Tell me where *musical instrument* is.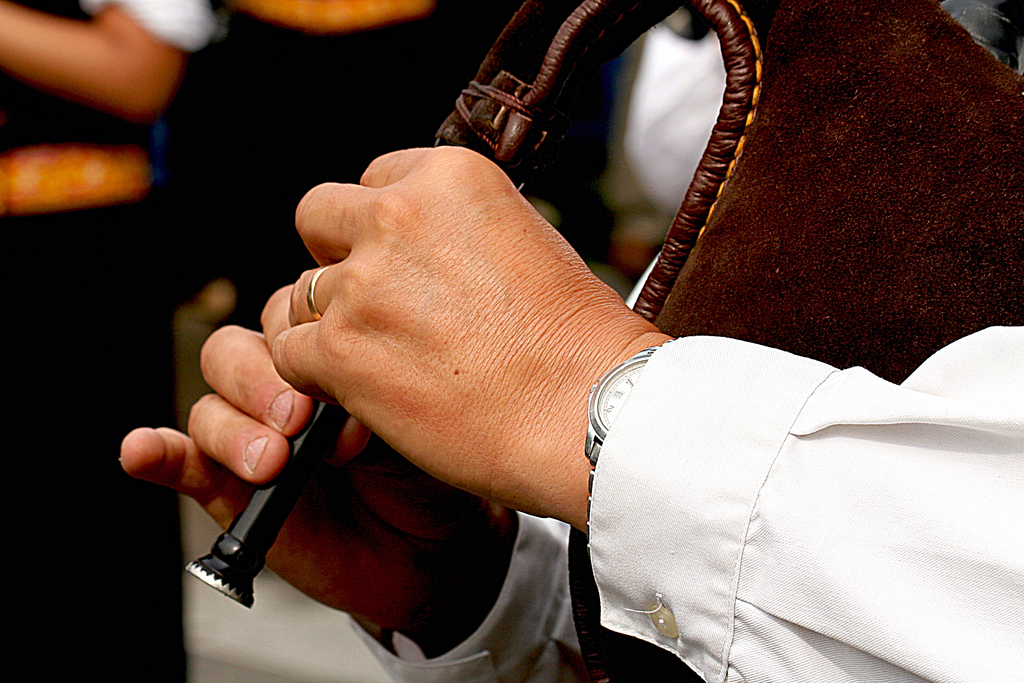
*musical instrument* is at x1=185 y1=0 x2=1023 y2=682.
